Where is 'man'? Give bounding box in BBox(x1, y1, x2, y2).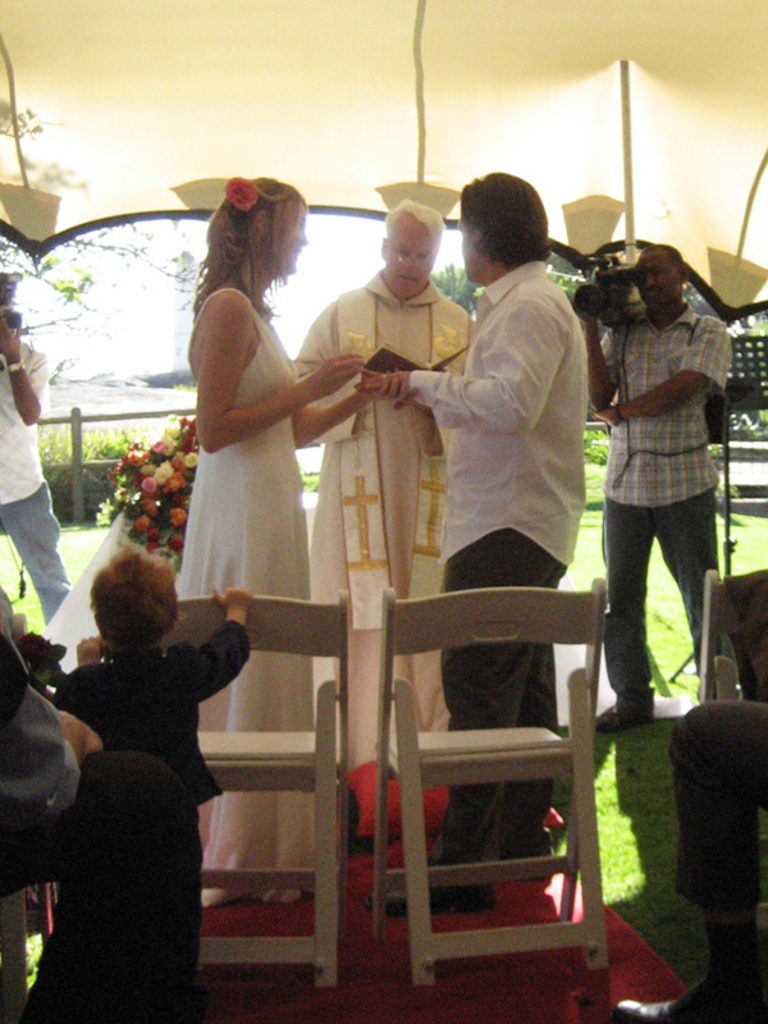
BBox(353, 168, 593, 918).
